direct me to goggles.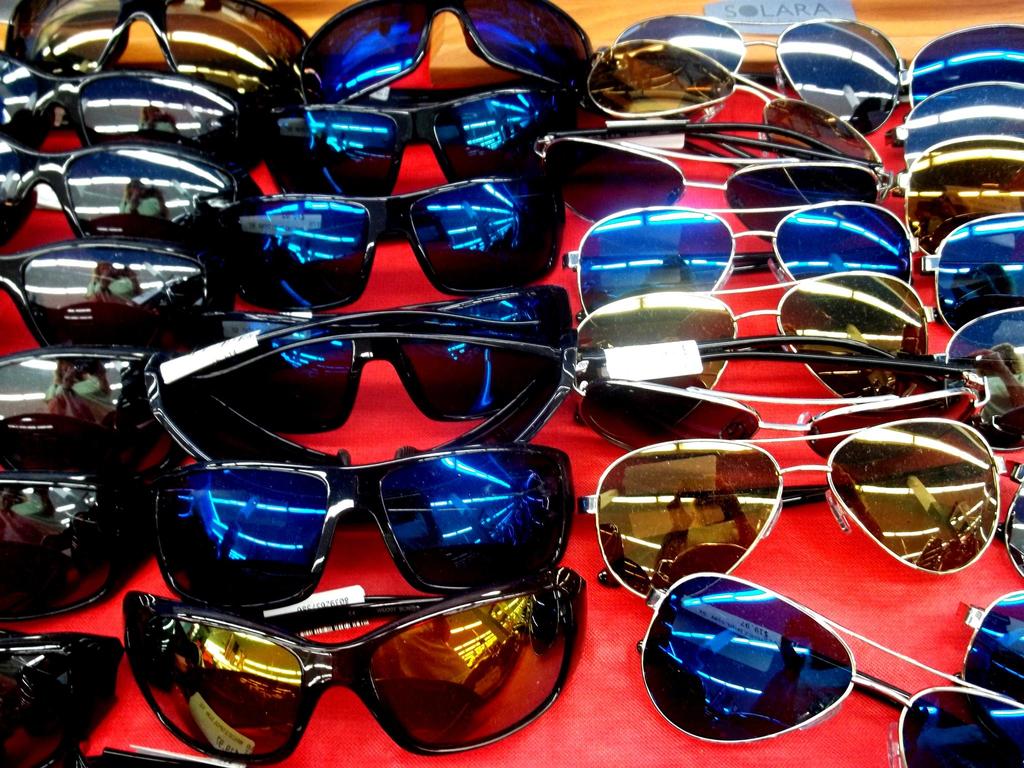
Direction: 240,81,566,216.
